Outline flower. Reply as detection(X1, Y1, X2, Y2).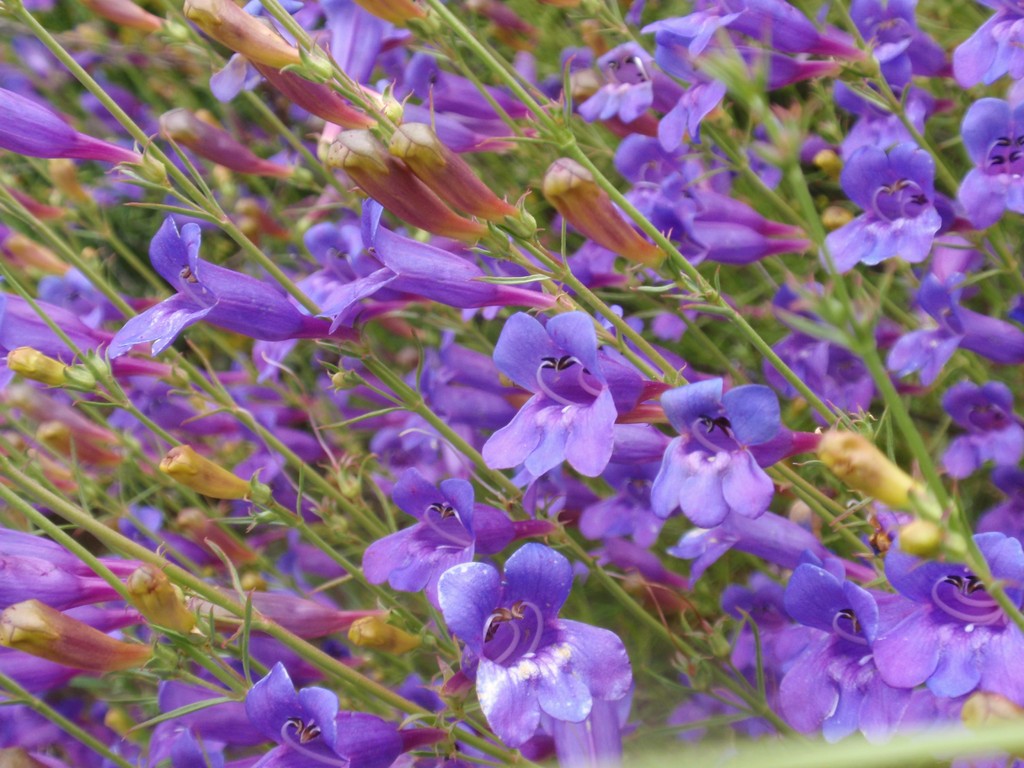
detection(517, 463, 602, 526).
